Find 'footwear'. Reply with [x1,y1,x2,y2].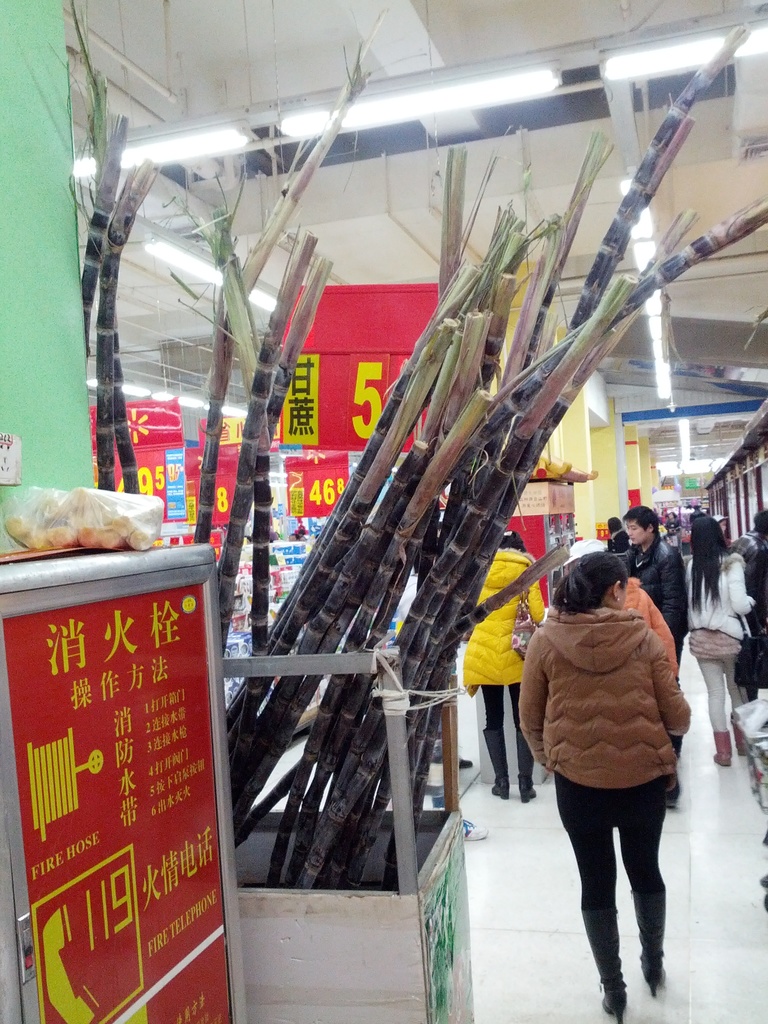
[730,714,742,755].
